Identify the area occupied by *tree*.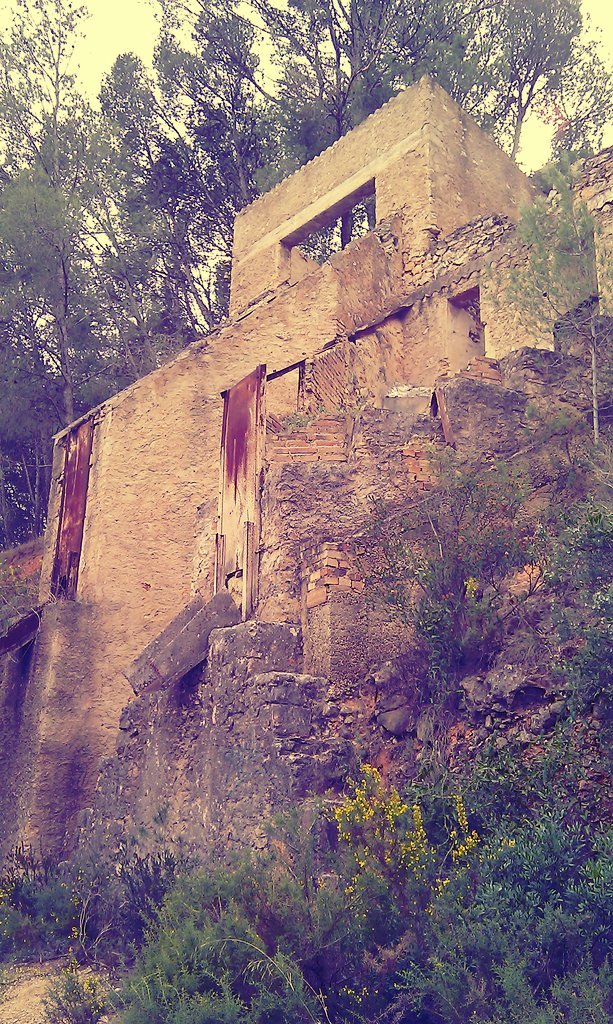
Area: bbox(0, 182, 93, 427).
